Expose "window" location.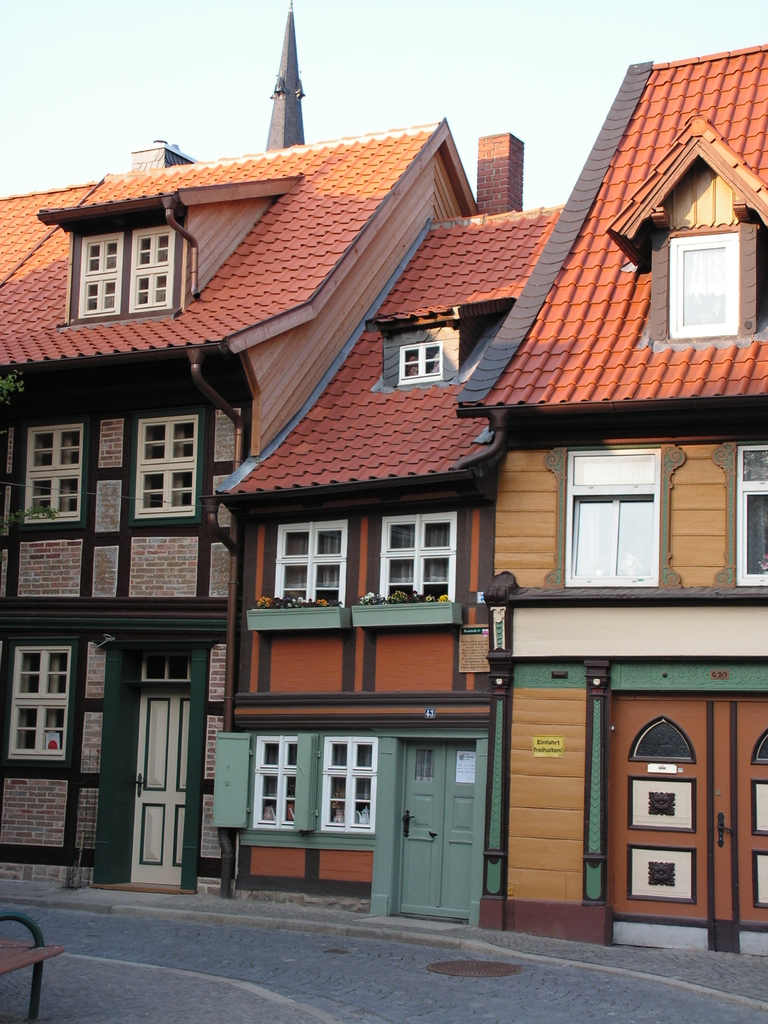
Exposed at [left=675, top=212, right=748, bottom=327].
